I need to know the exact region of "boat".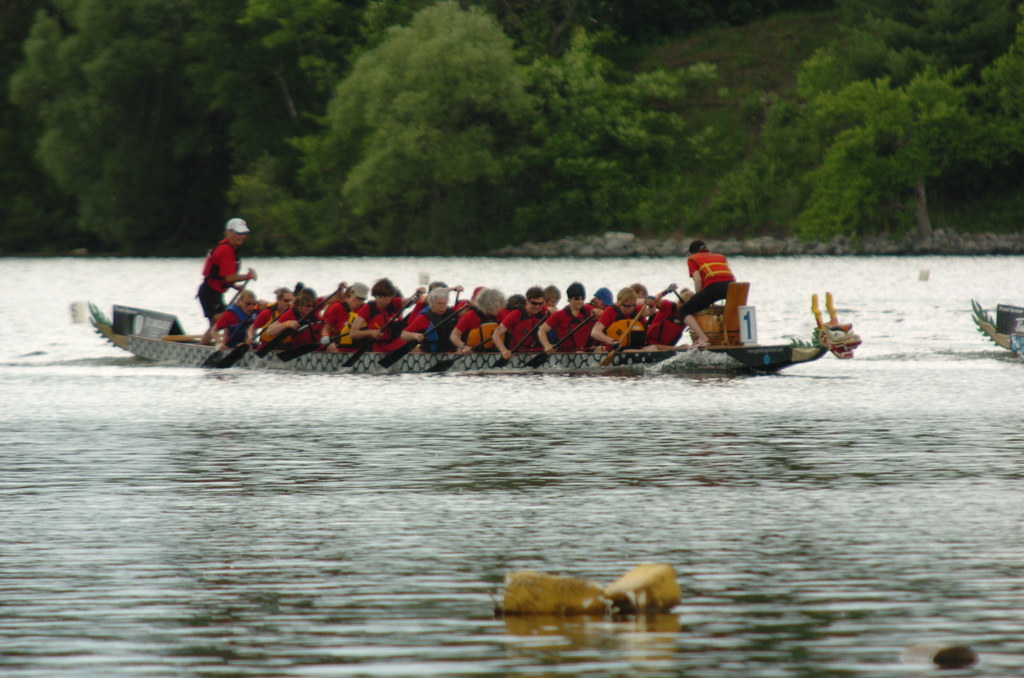
Region: pyautogui.locateOnScreen(968, 298, 1023, 359).
